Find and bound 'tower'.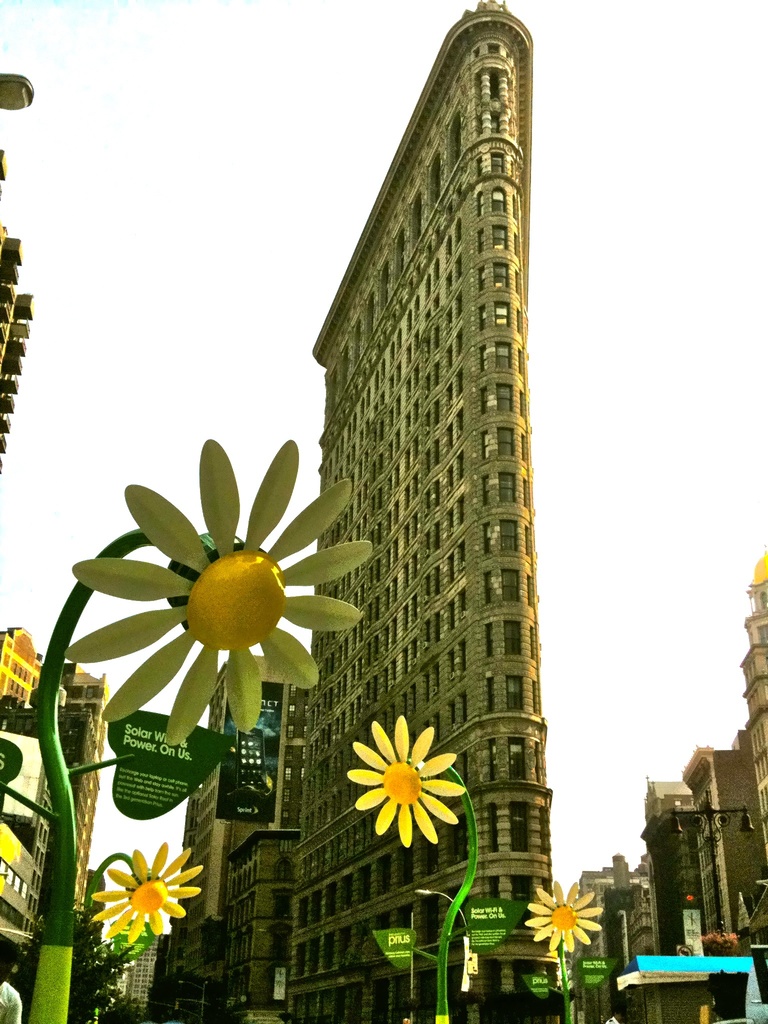
Bound: bbox=(0, 633, 102, 1023).
